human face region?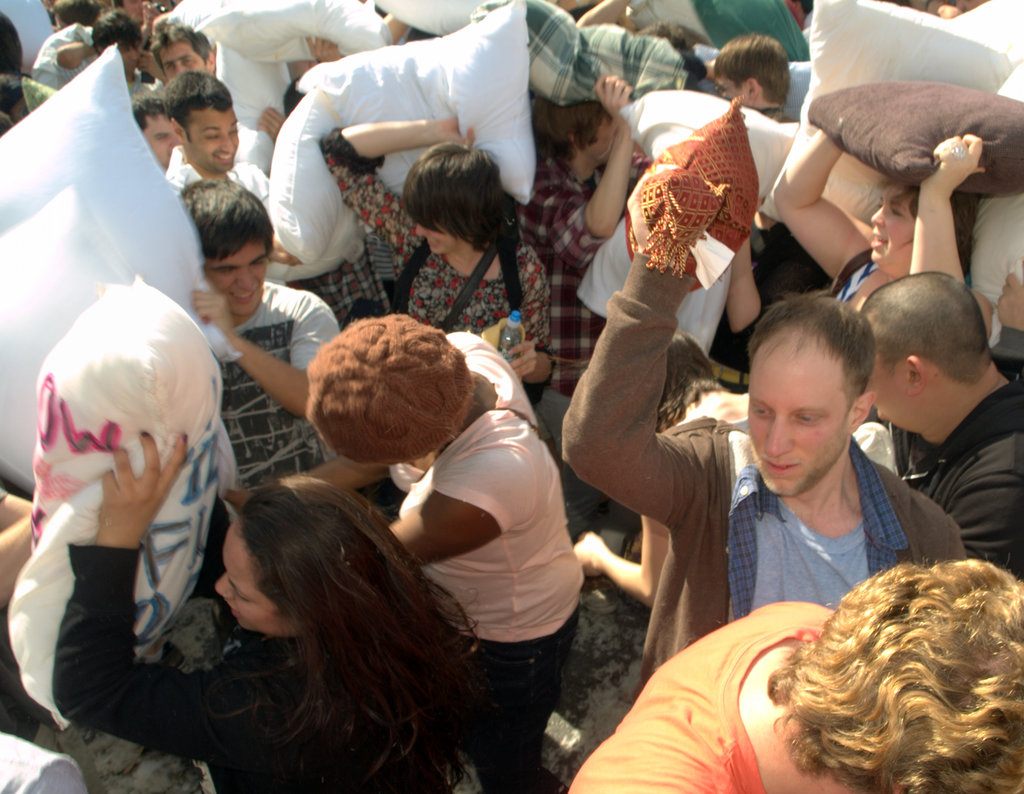
<region>745, 330, 856, 493</region>
